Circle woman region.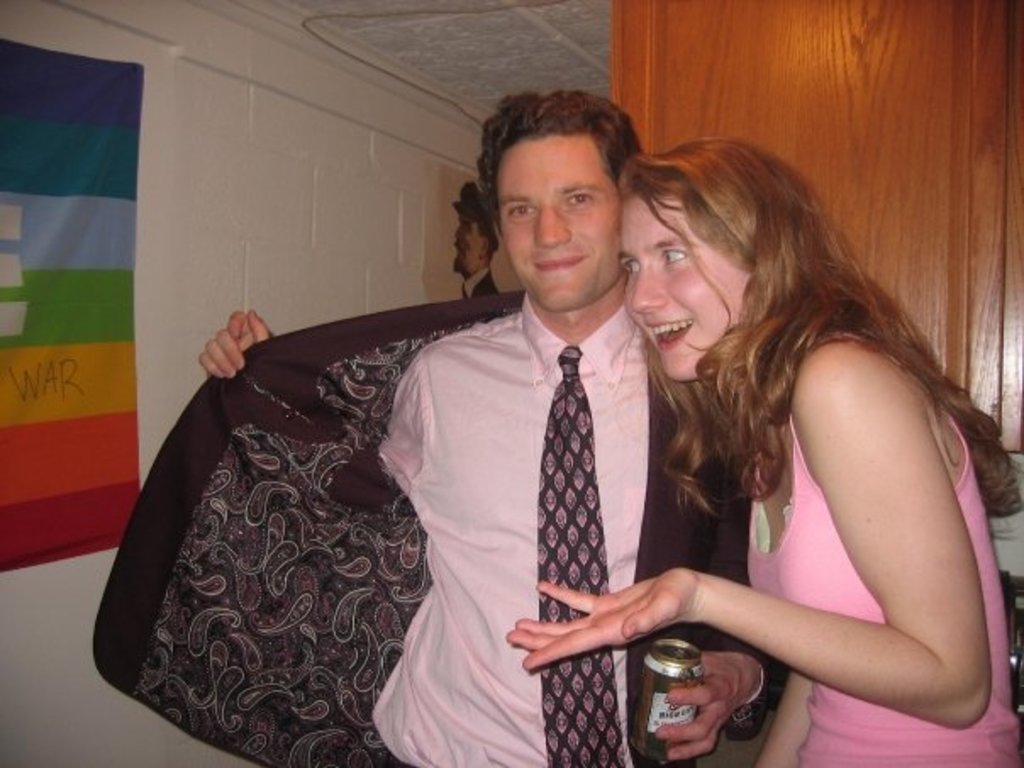
Region: box=[573, 83, 993, 766].
